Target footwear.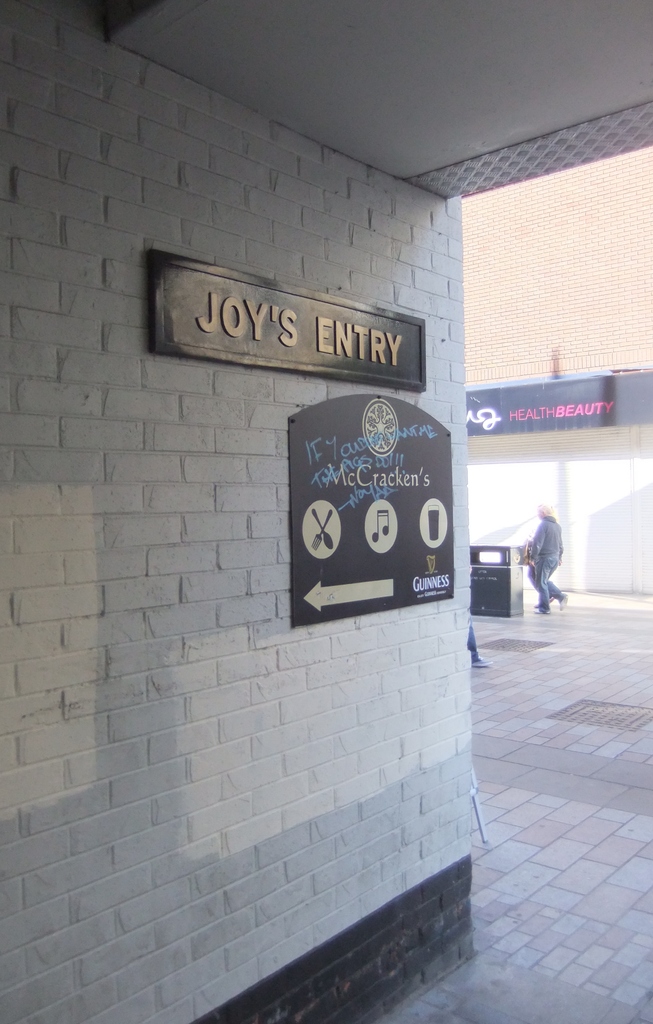
Target region: <box>531,601,552,615</box>.
